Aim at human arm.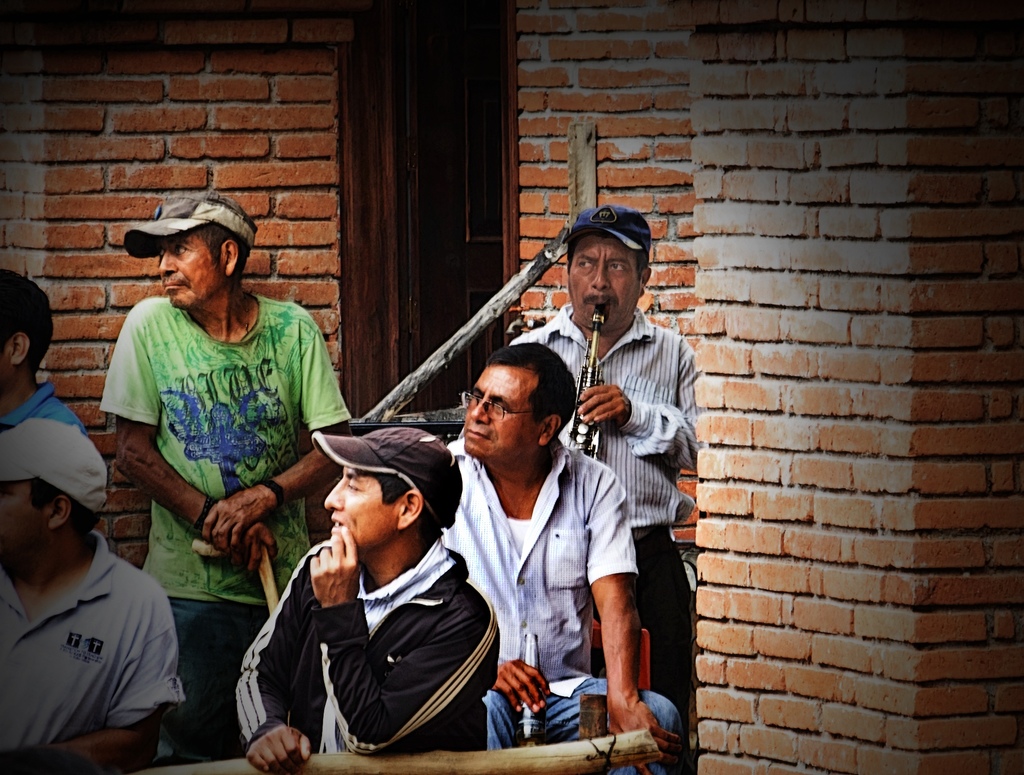
Aimed at [x1=105, y1=329, x2=273, y2=568].
